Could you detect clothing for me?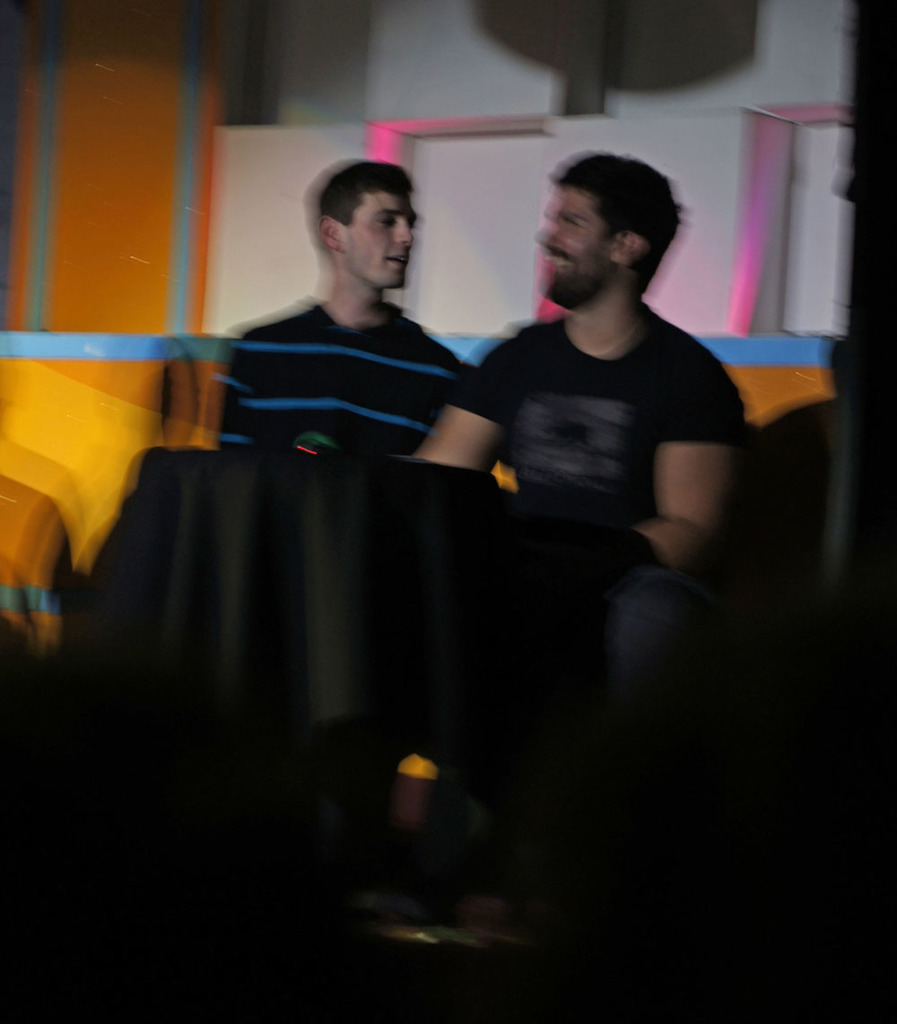
Detection result: l=211, t=299, r=487, b=458.
